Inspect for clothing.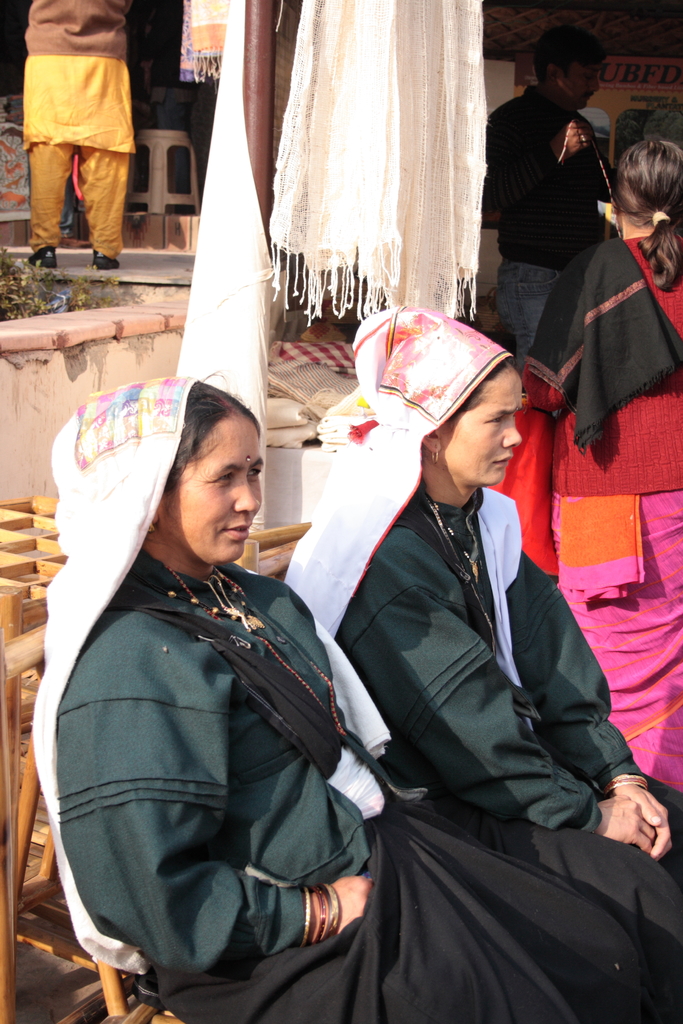
Inspection: left=555, top=211, right=679, bottom=431.
